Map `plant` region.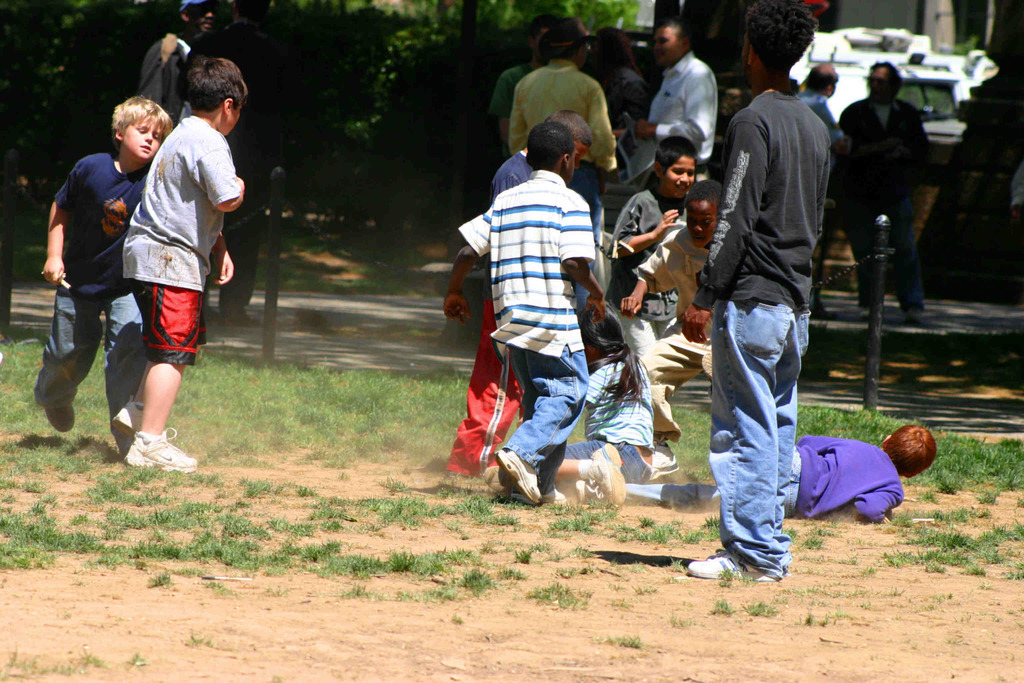
Mapped to [684, 530, 700, 542].
